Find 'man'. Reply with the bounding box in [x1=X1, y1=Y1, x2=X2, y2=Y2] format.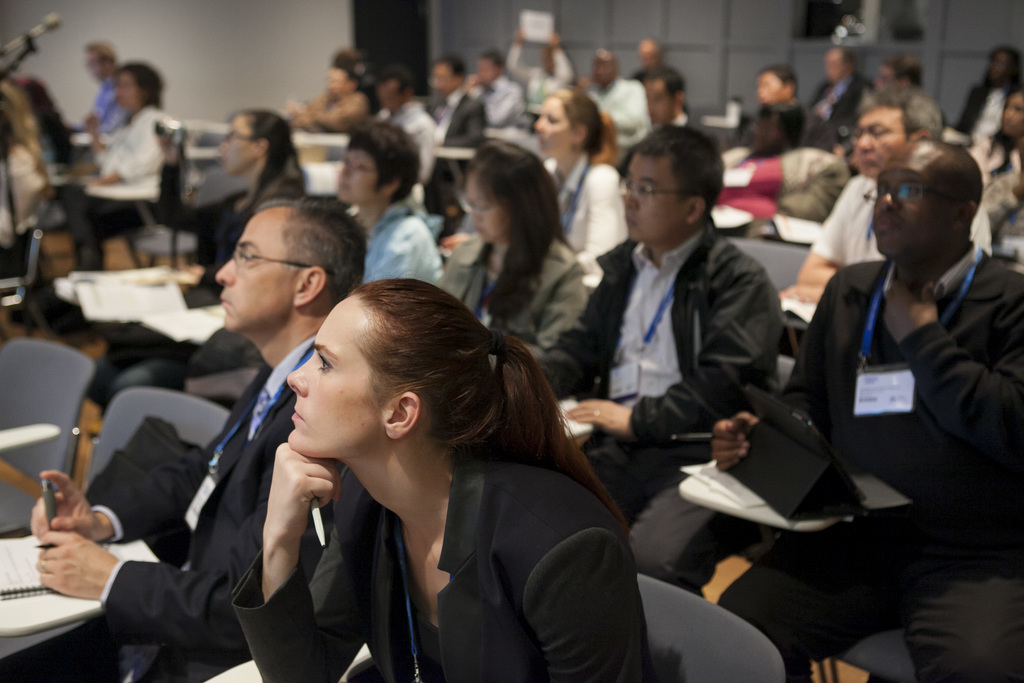
[x1=520, y1=126, x2=778, y2=554].
